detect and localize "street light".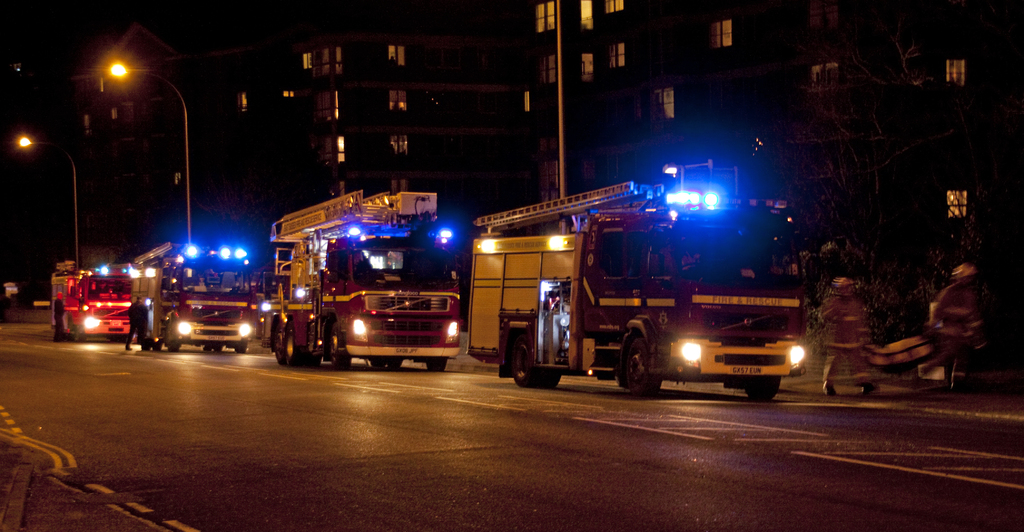
Localized at [105,54,196,258].
